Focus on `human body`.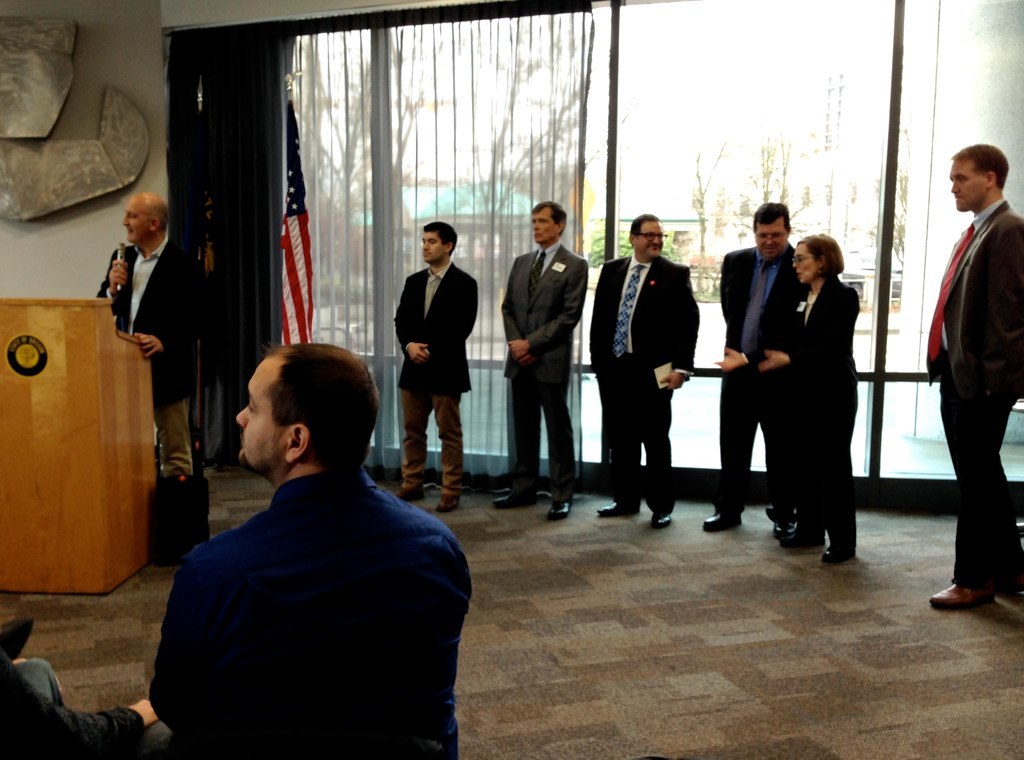
Focused at x1=145, y1=375, x2=471, y2=757.
